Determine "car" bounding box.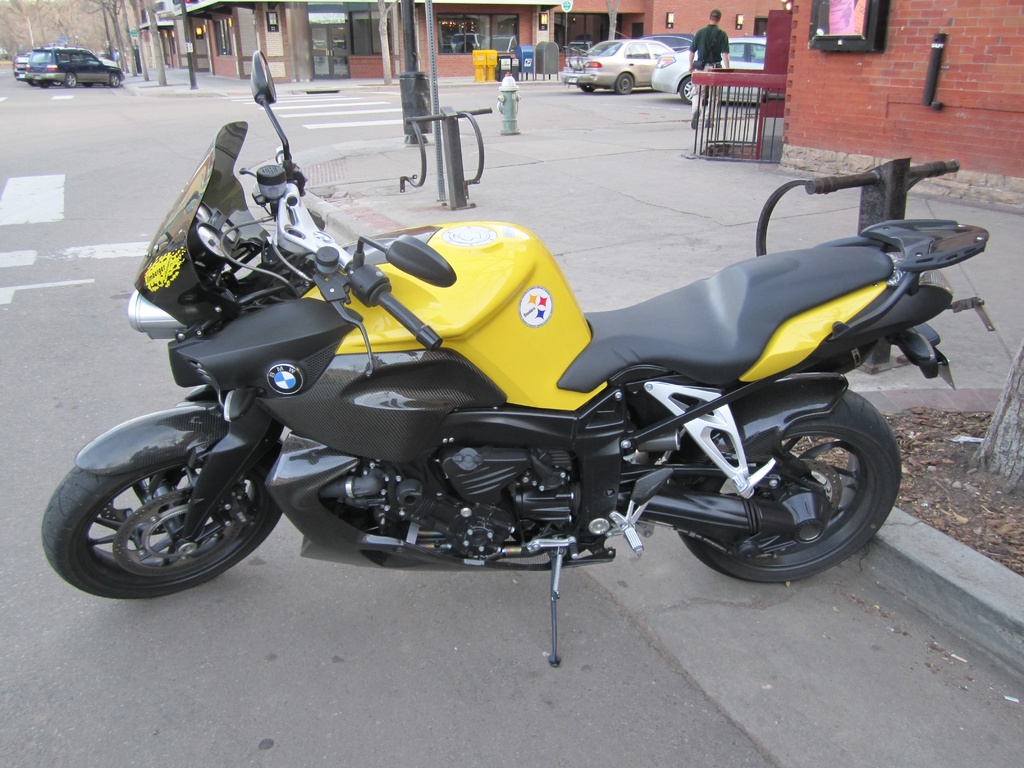
Determined: select_region(650, 32, 765, 104).
